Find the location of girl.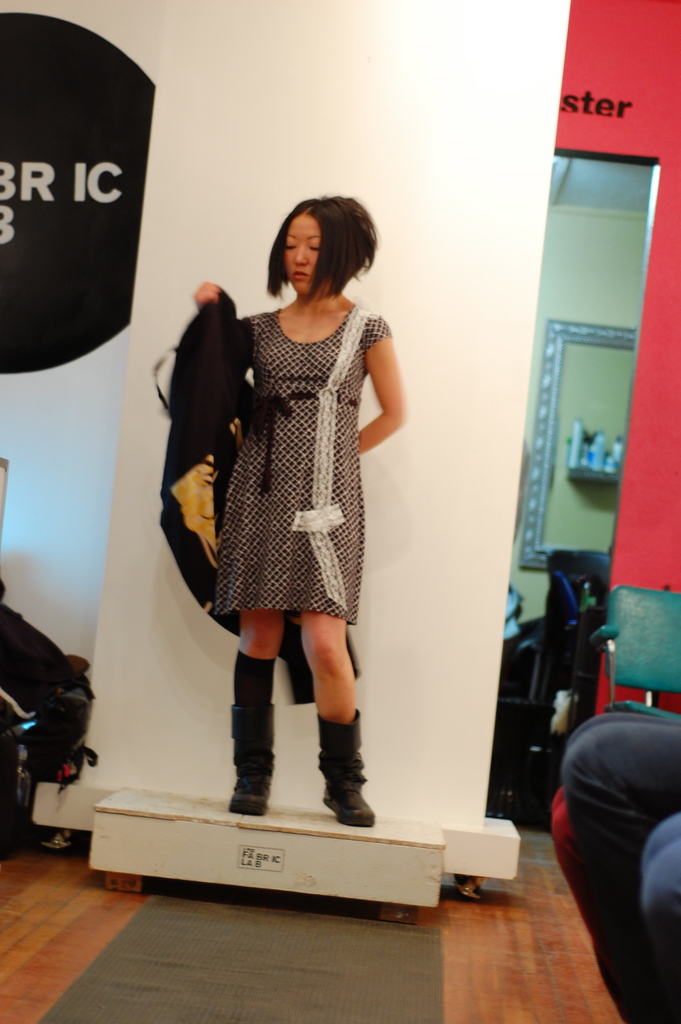
Location: Rect(194, 197, 408, 825).
